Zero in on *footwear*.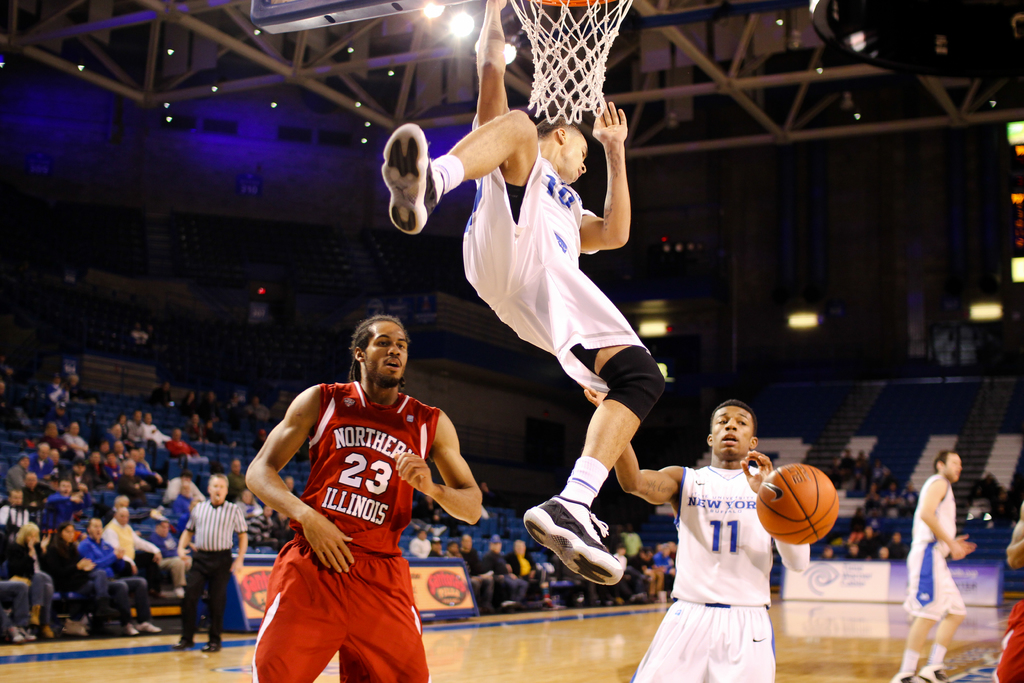
Zeroed in: box=[522, 488, 624, 597].
